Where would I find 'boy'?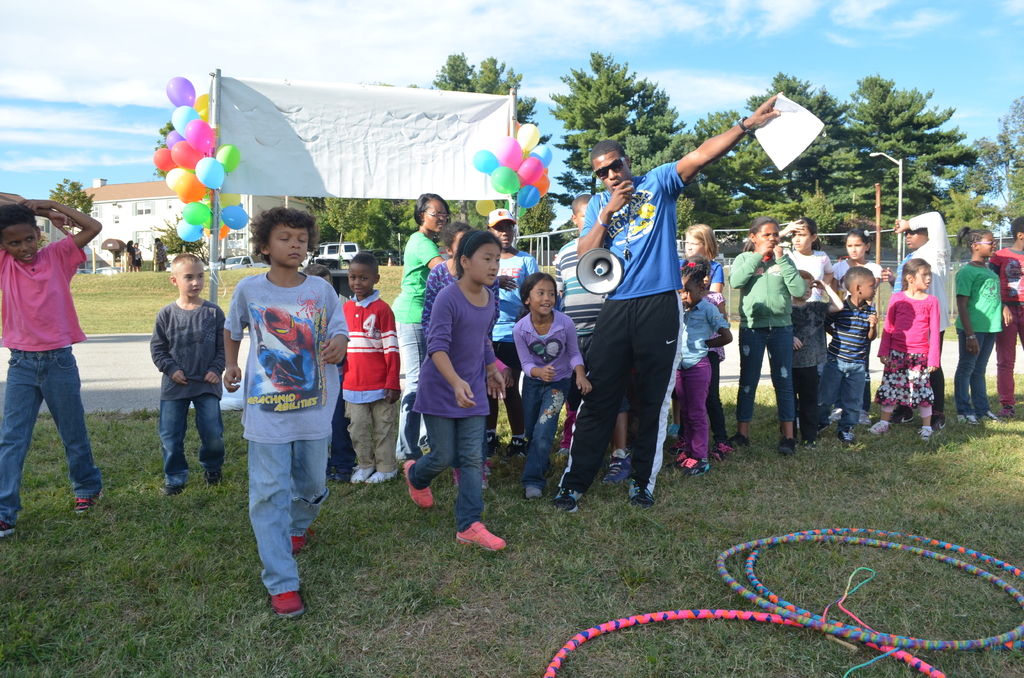
At [left=495, top=206, right=545, bottom=464].
